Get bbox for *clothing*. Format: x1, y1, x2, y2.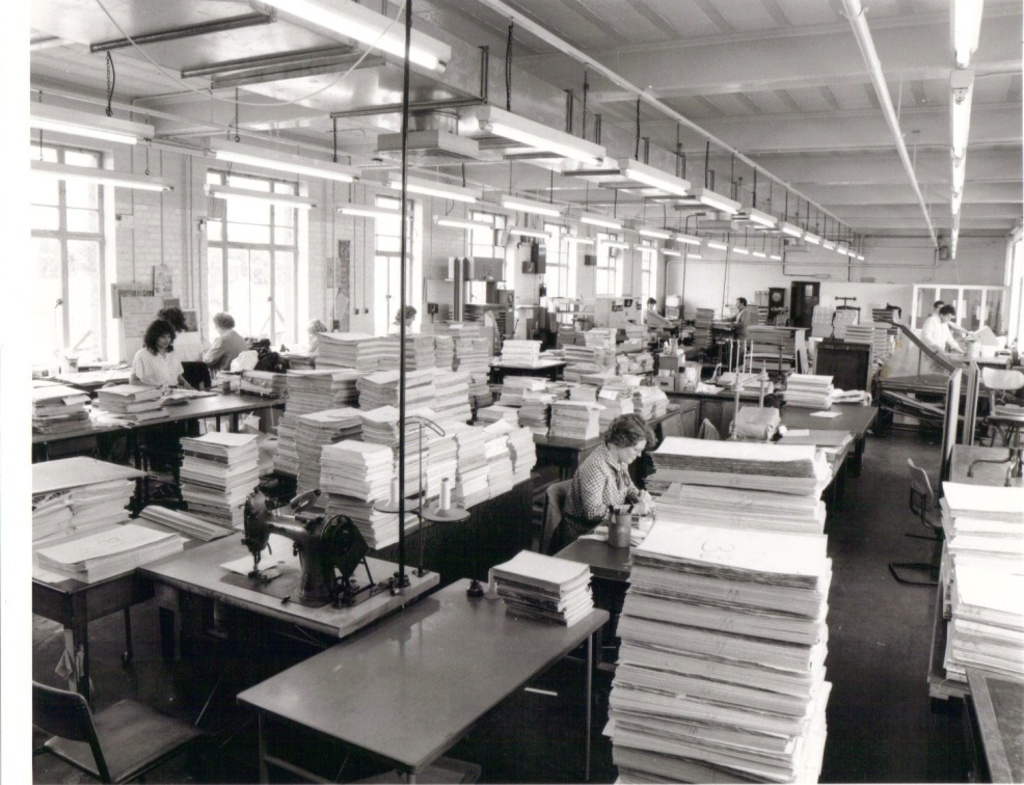
919, 316, 956, 376.
